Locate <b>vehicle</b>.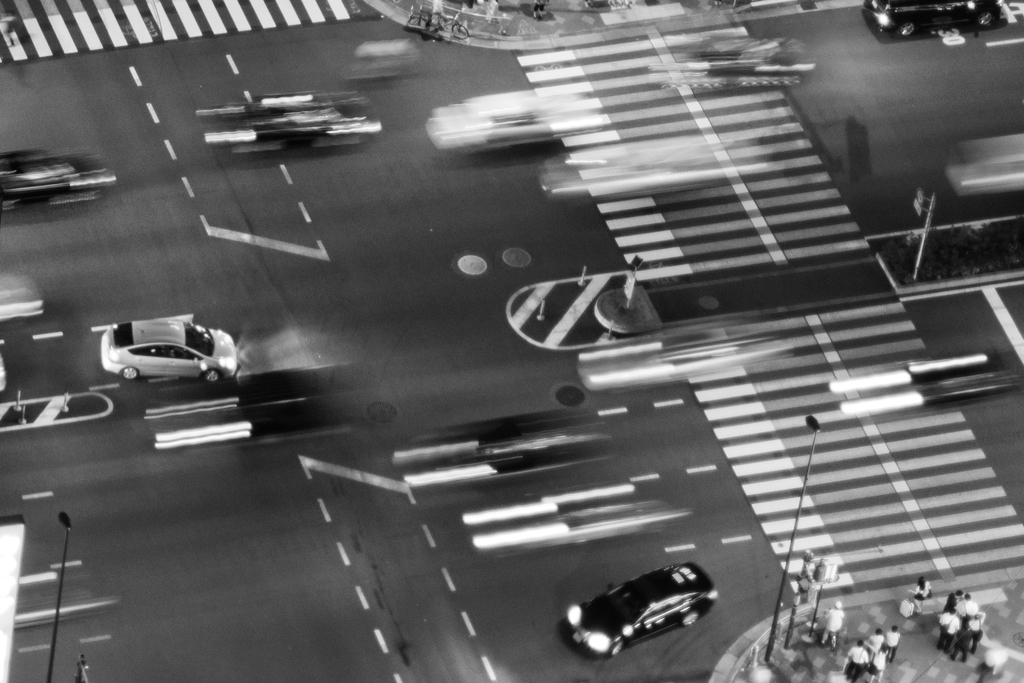
Bounding box: 0, 149, 116, 212.
